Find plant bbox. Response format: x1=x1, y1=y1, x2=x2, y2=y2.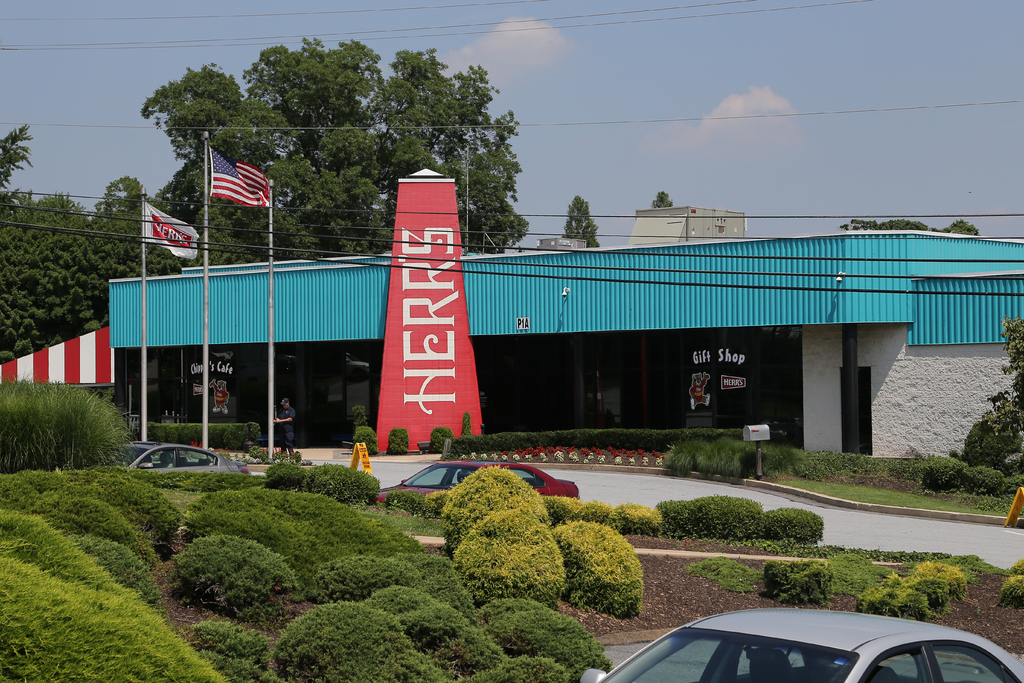
x1=570, y1=499, x2=627, y2=543.
